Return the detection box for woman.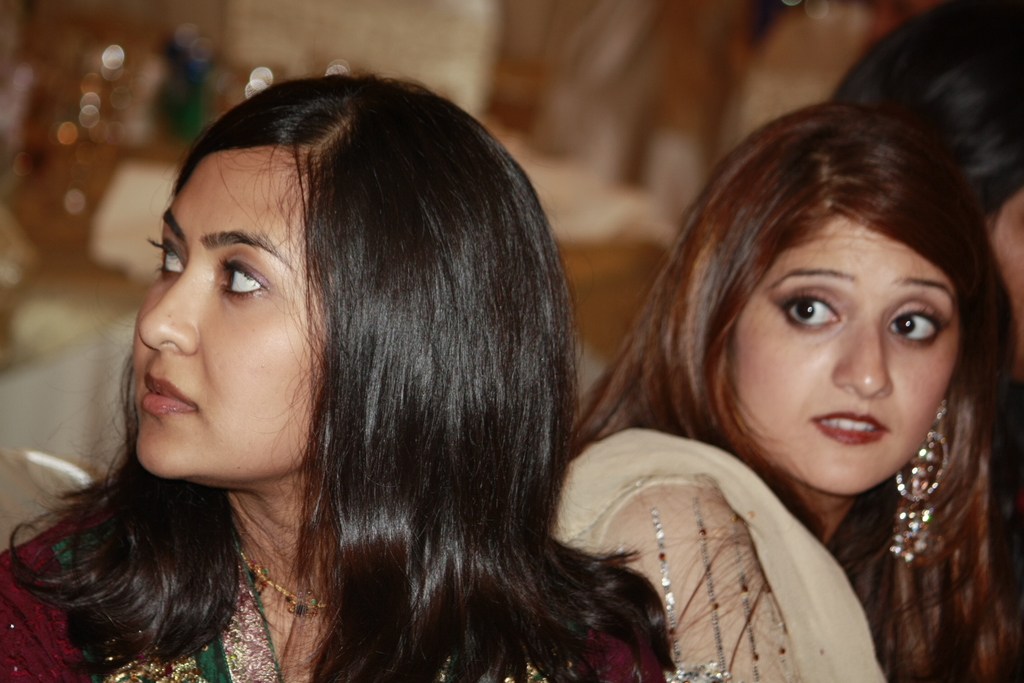
[x1=490, y1=75, x2=1019, y2=679].
